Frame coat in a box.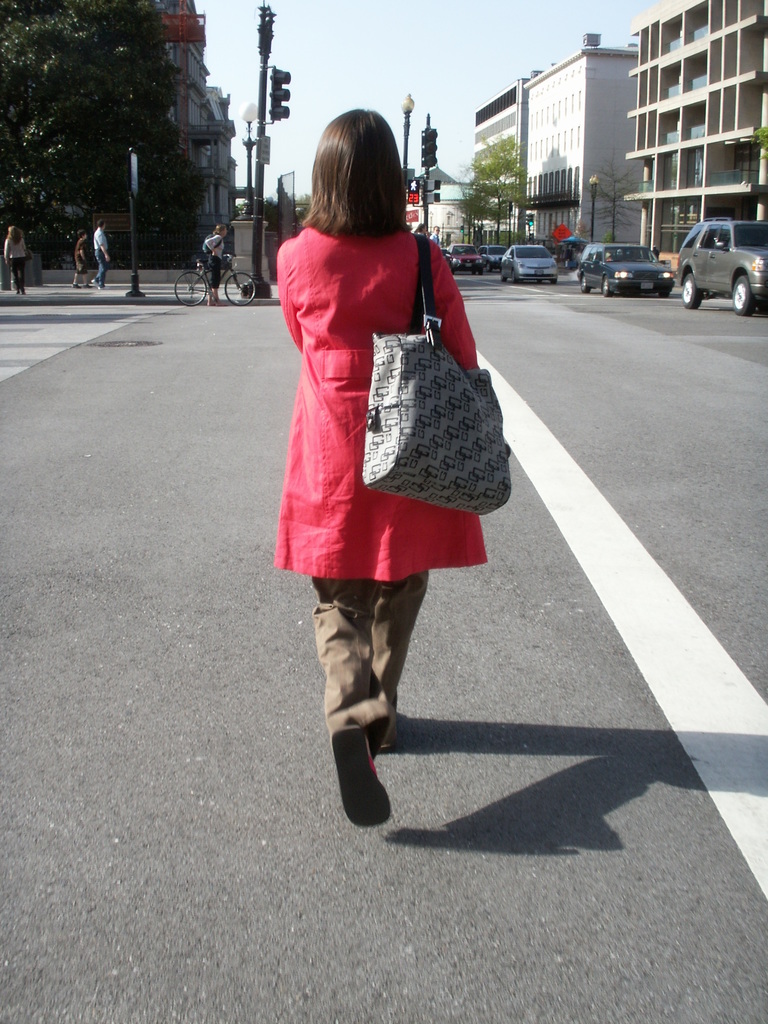
(270, 154, 505, 580).
